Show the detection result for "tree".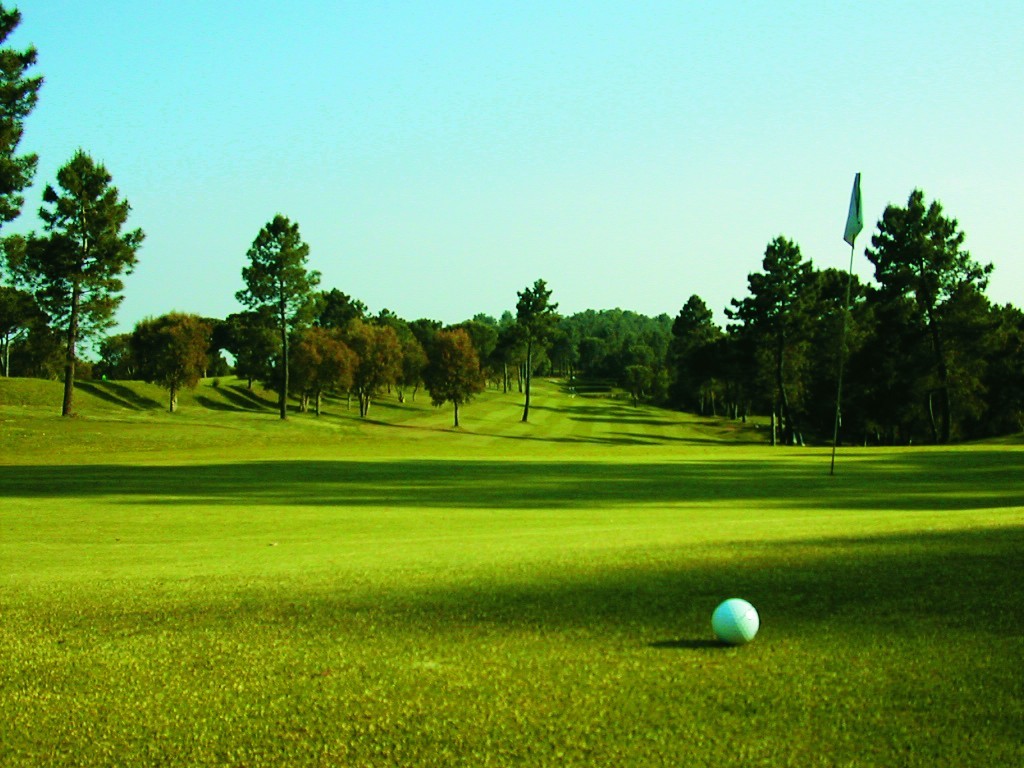
box(0, 0, 43, 221).
